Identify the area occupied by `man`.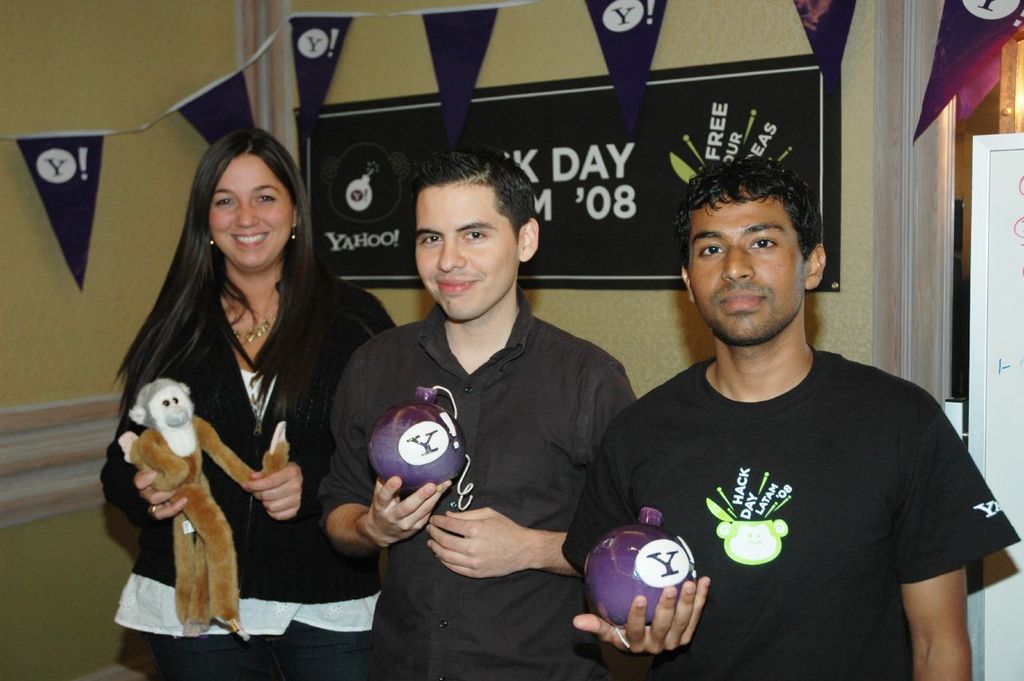
Area: <region>569, 126, 994, 659</region>.
